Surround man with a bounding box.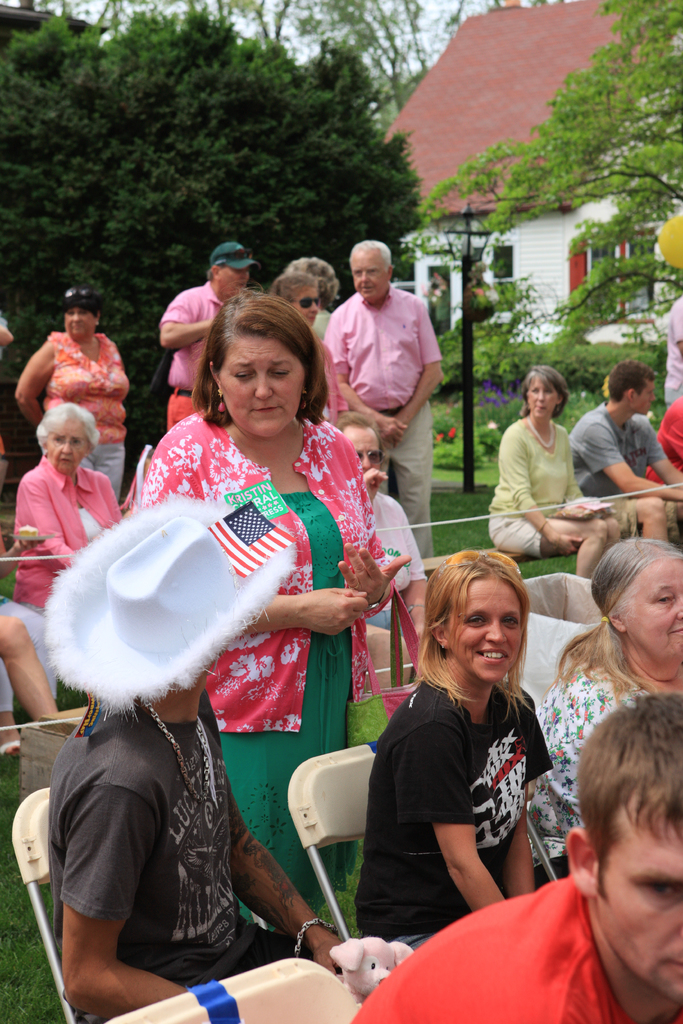
bbox=[575, 358, 680, 509].
